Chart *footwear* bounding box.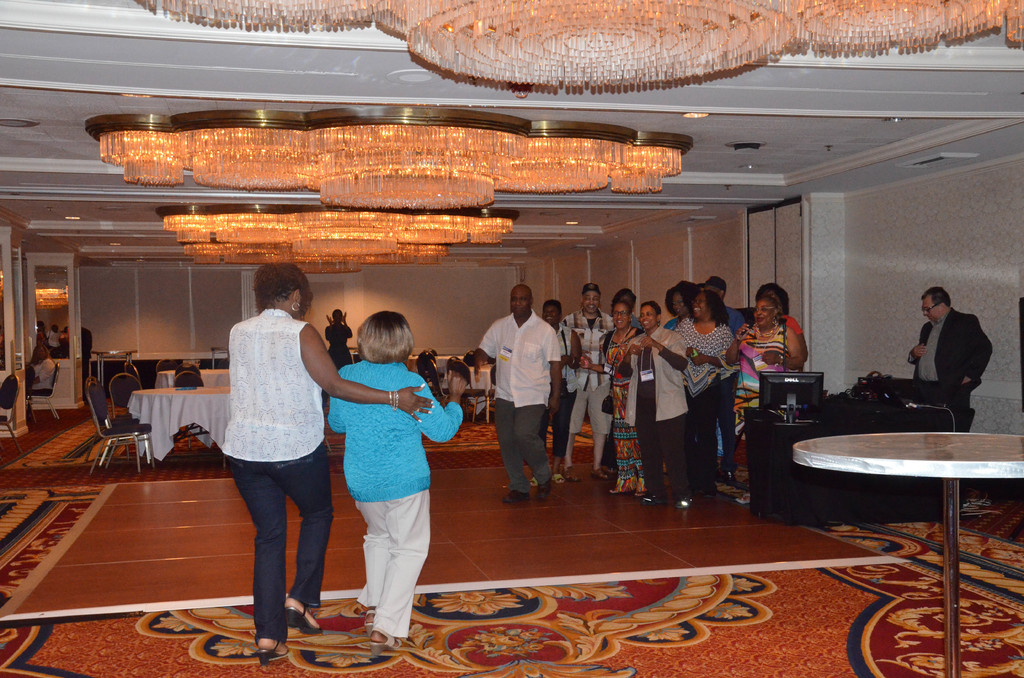
Charted: crop(257, 635, 292, 668).
